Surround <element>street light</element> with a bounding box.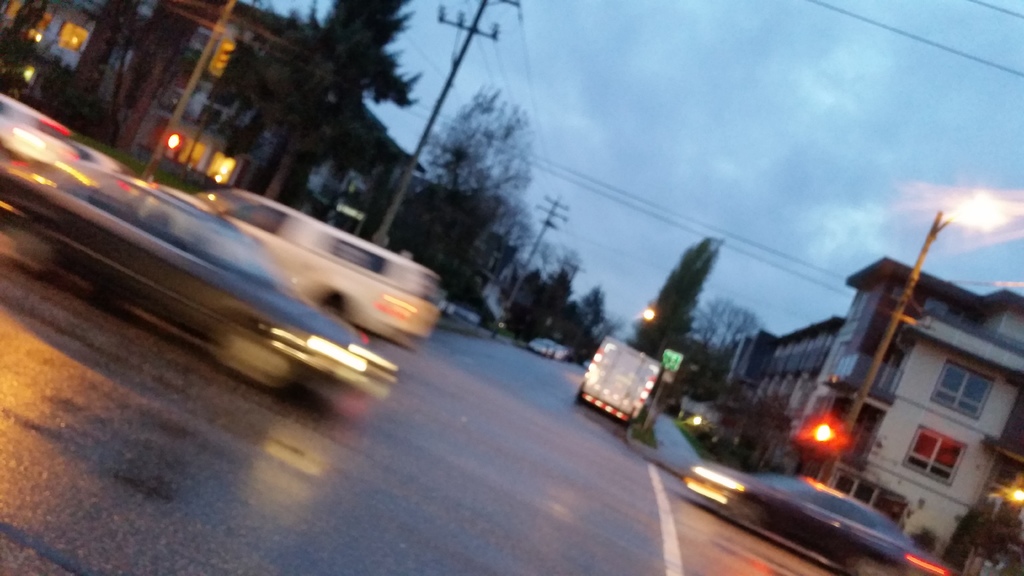
[372, 0, 522, 250].
